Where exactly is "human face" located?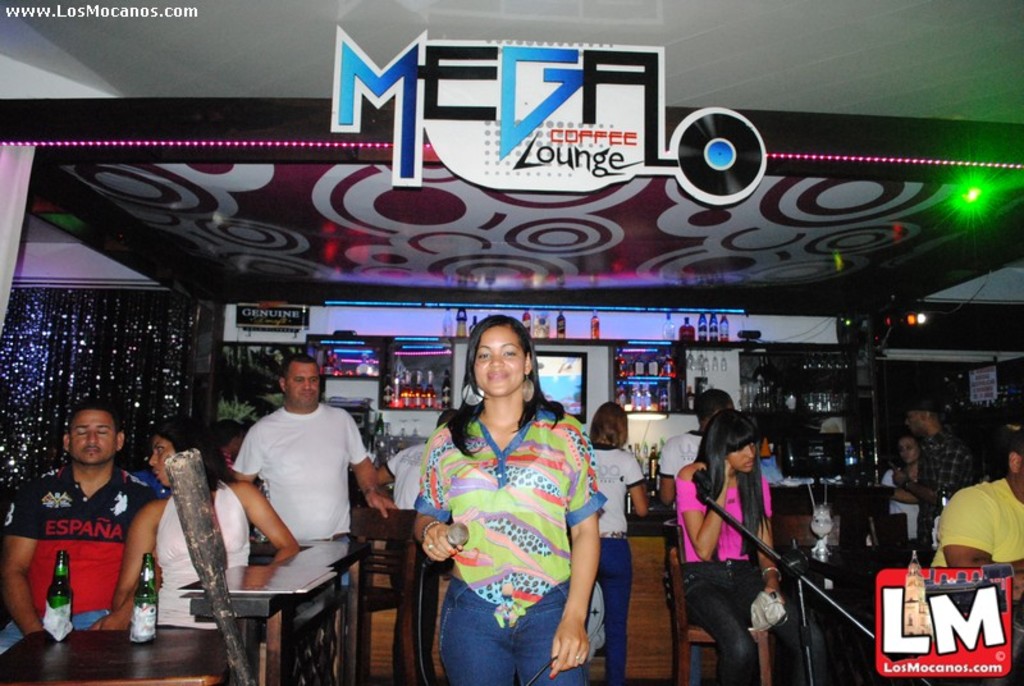
Its bounding box is {"x1": 472, "y1": 324, "x2": 529, "y2": 392}.
